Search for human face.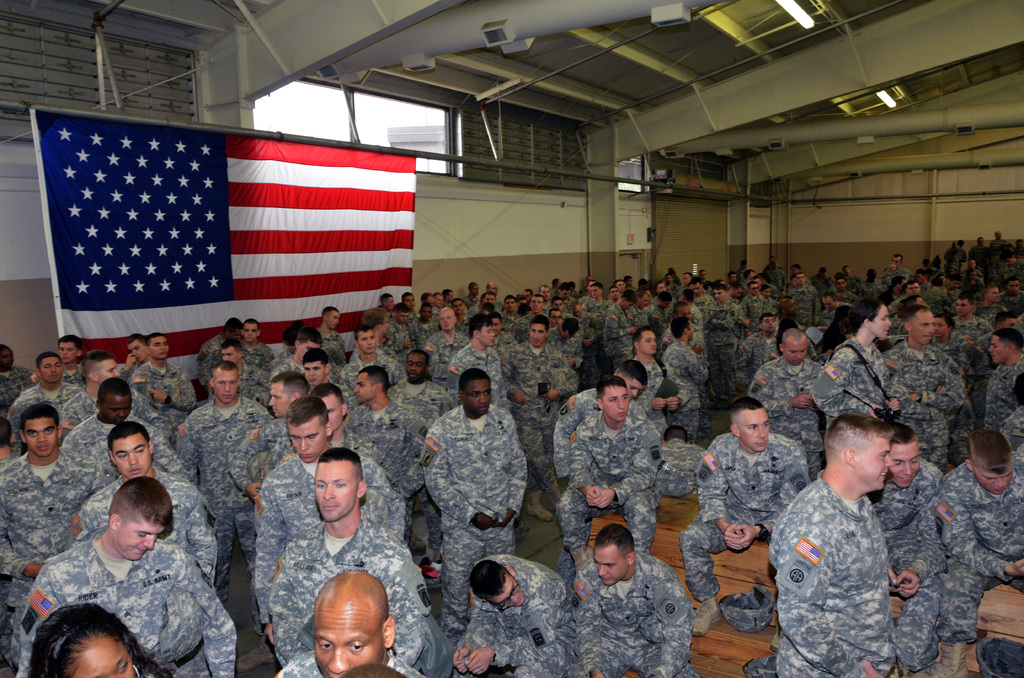
Found at bbox(211, 372, 237, 396).
